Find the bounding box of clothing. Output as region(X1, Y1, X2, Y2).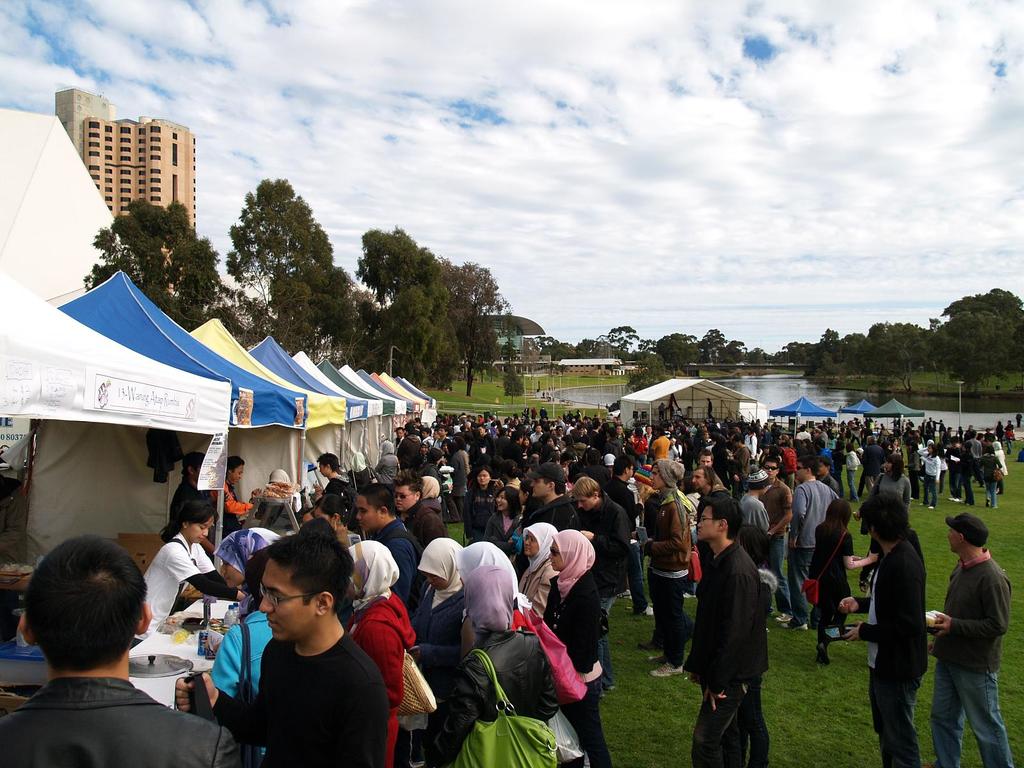
region(374, 515, 424, 600).
